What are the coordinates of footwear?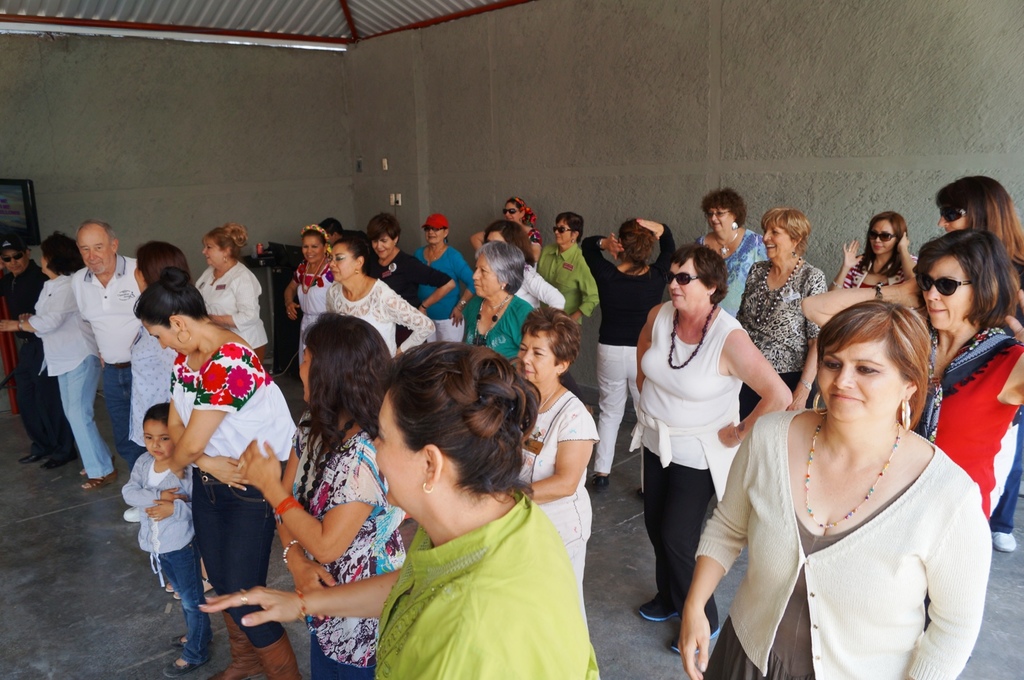
bbox(162, 649, 217, 679).
